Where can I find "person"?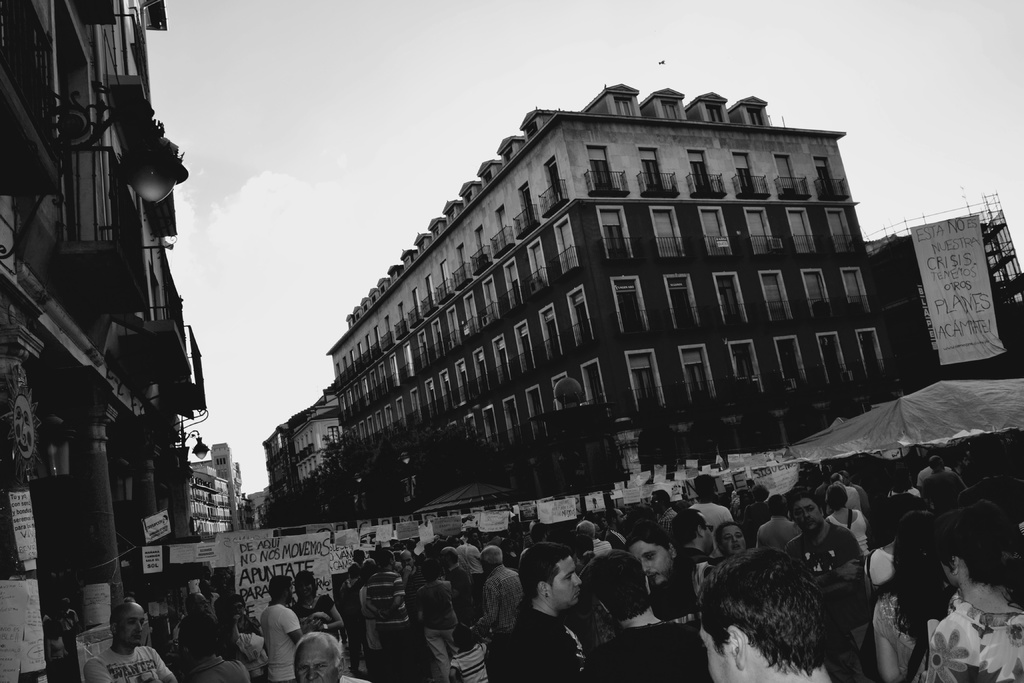
You can find it at {"x1": 342, "y1": 557, "x2": 378, "y2": 675}.
